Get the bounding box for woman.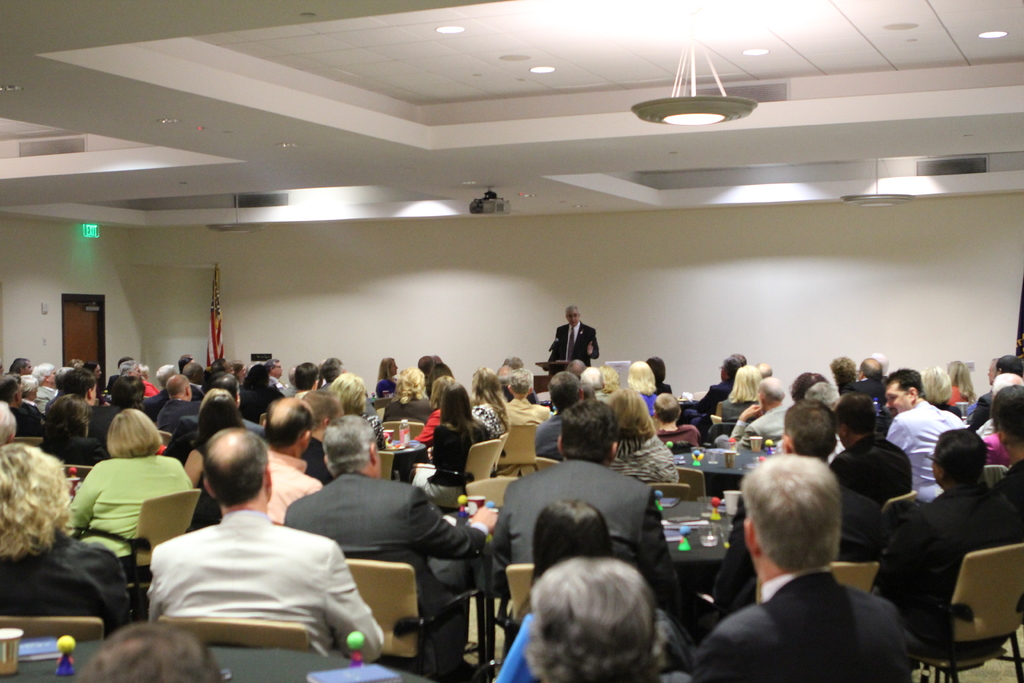
rect(623, 357, 658, 422).
